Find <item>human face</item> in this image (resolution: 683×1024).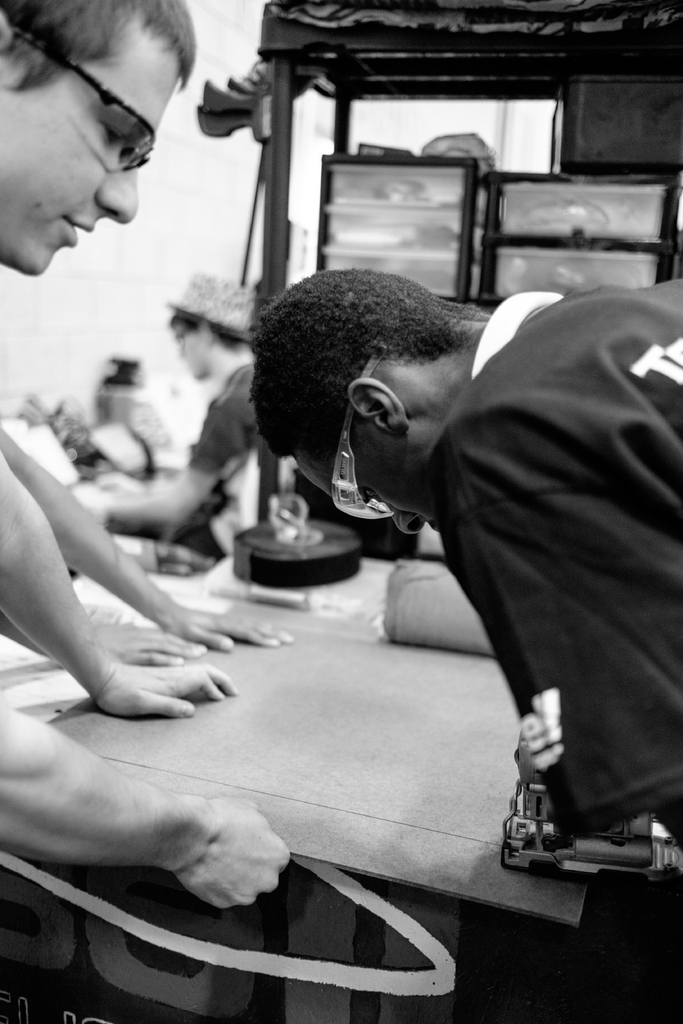
[296, 447, 431, 536].
